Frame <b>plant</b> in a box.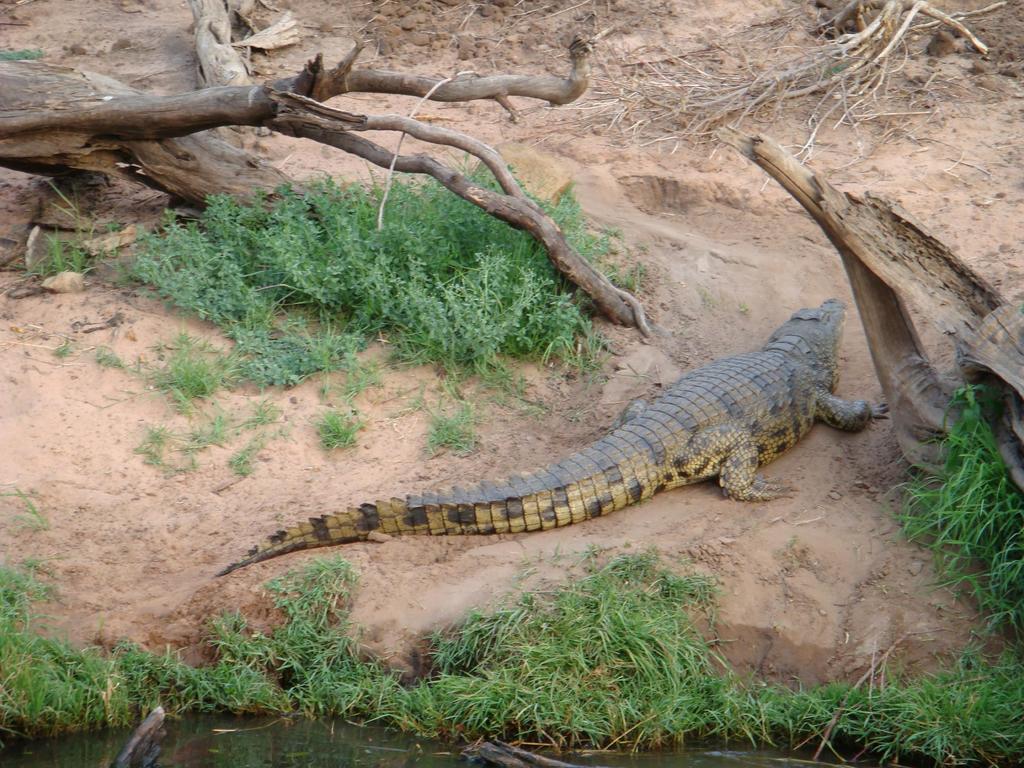
0,48,49,63.
